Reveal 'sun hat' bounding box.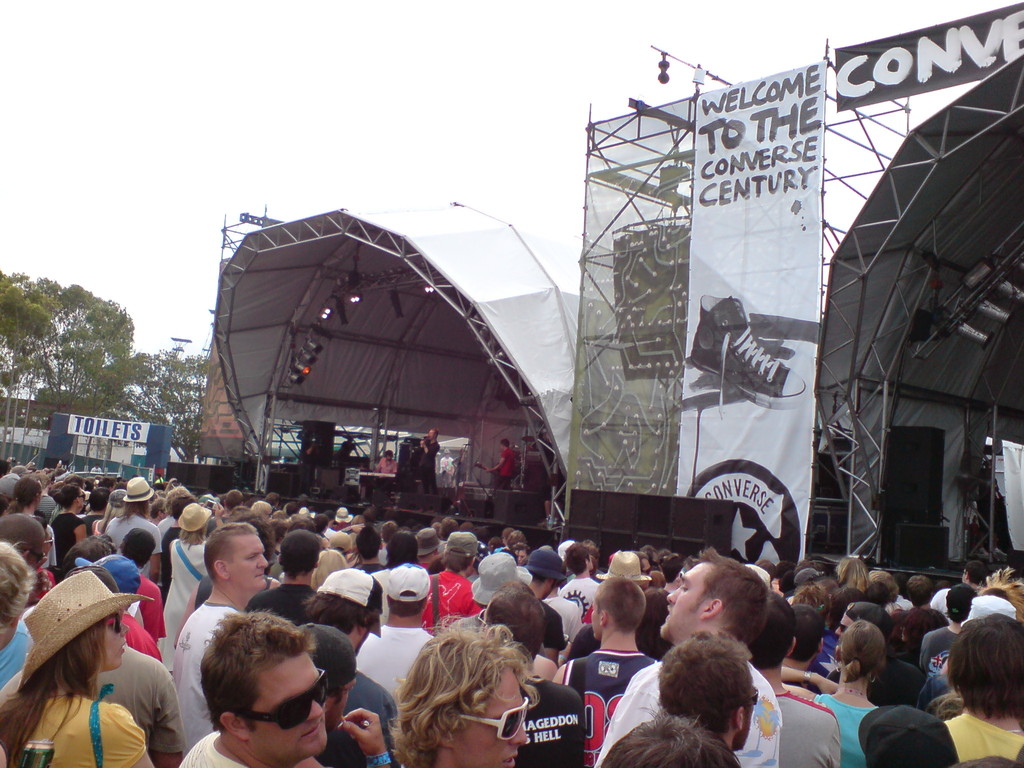
Revealed: Rect(329, 531, 360, 550).
